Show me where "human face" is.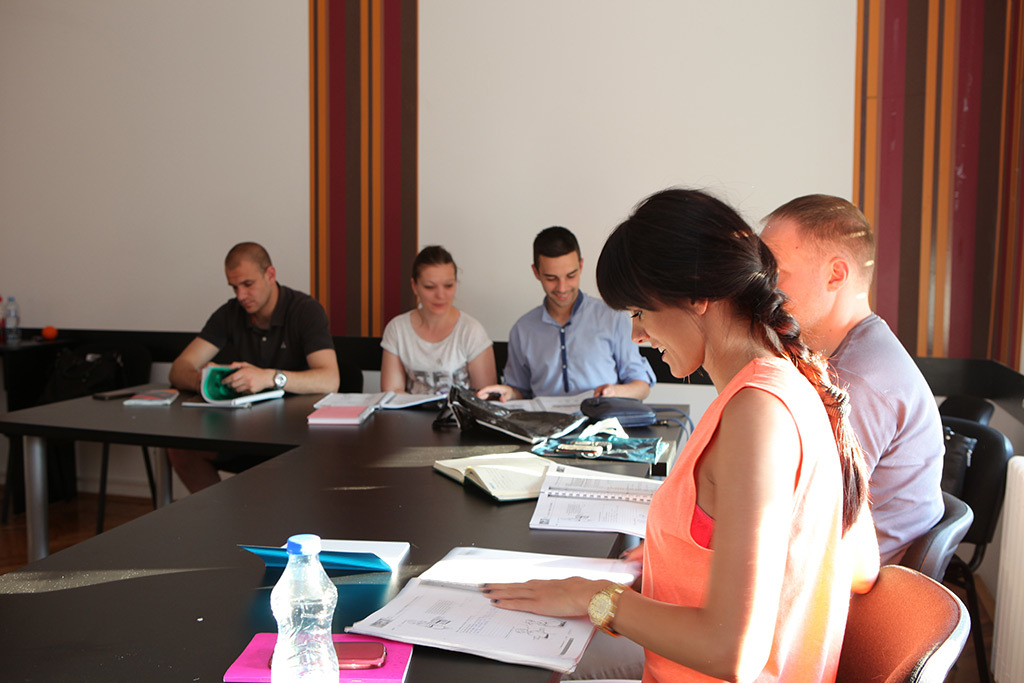
"human face" is at {"x1": 625, "y1": 301, "x2": 700, "y2": 378}.
